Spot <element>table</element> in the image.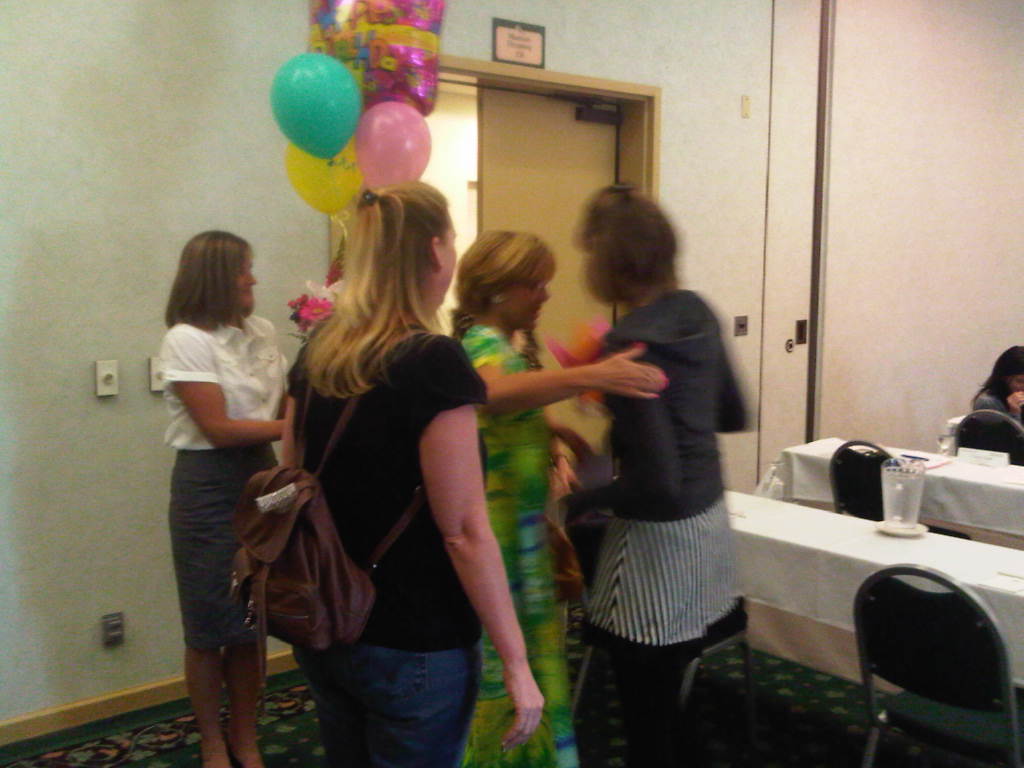
<element>table</element> found at l=787, t=436, r=1023, b=553.
